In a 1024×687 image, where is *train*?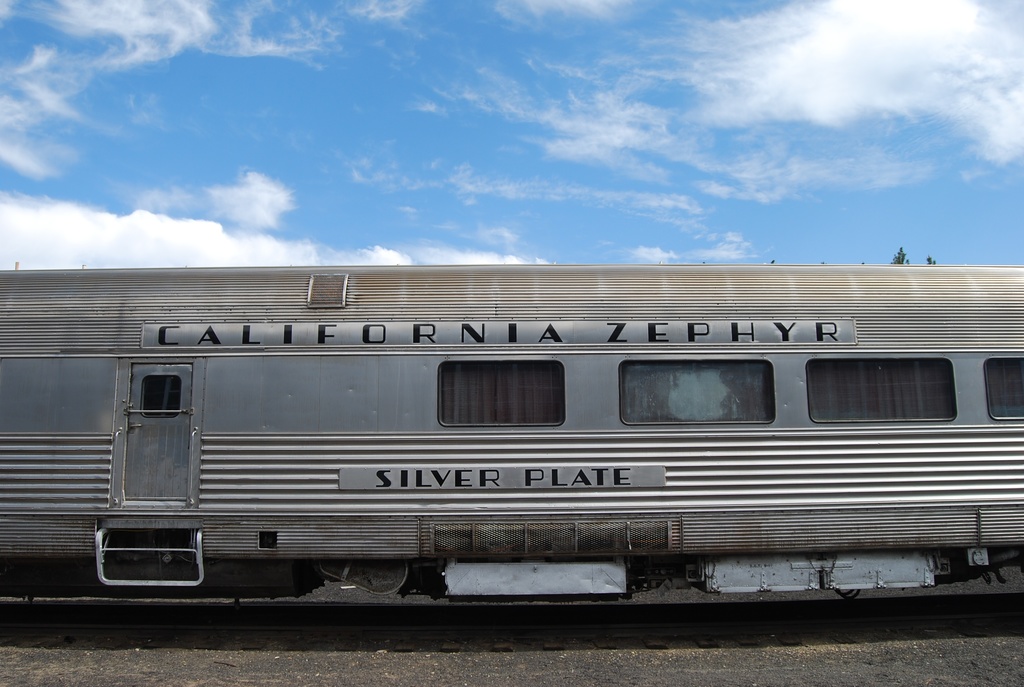
(0,267,1023,600).
